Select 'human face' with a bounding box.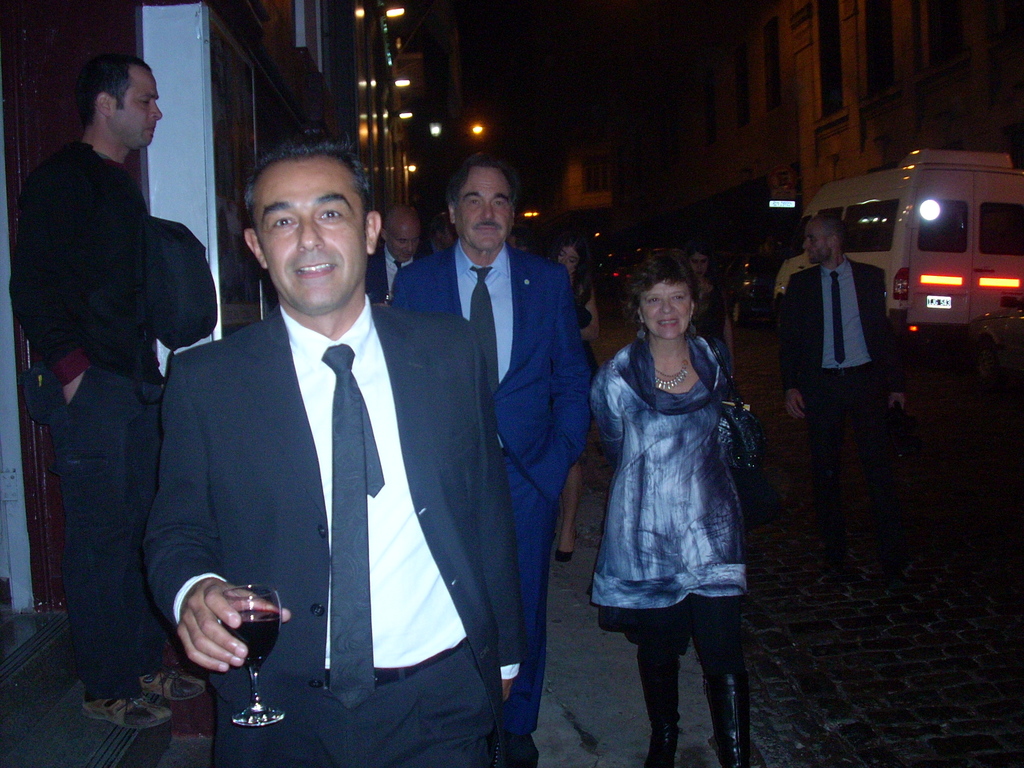
crop(456, 163, 518, 253).
